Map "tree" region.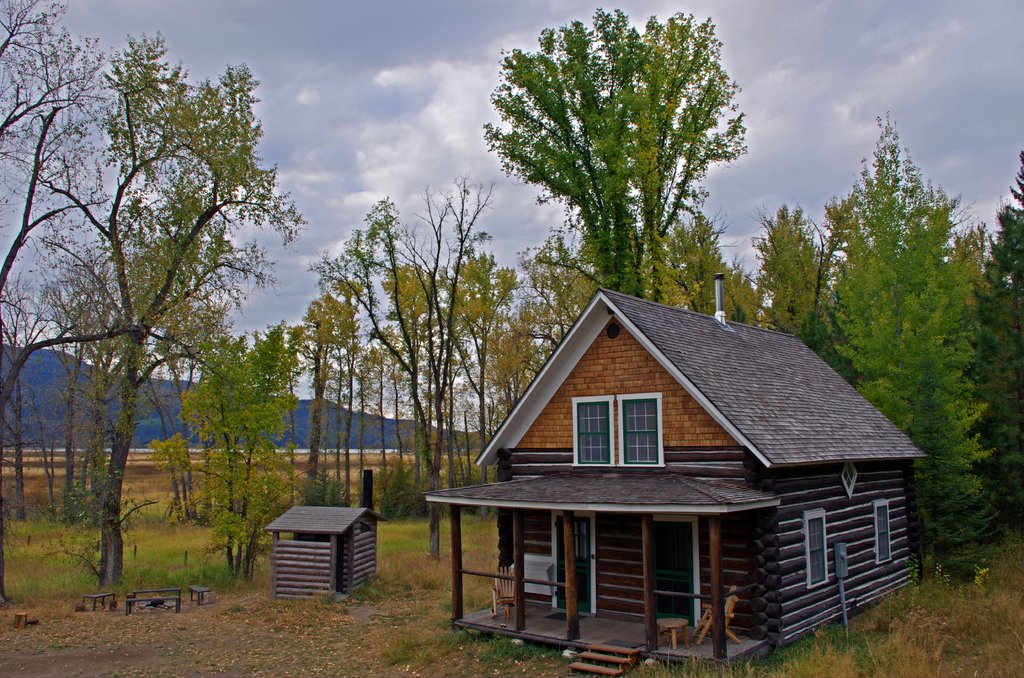
Mapped to bbox(0, 0, 150, 519).
